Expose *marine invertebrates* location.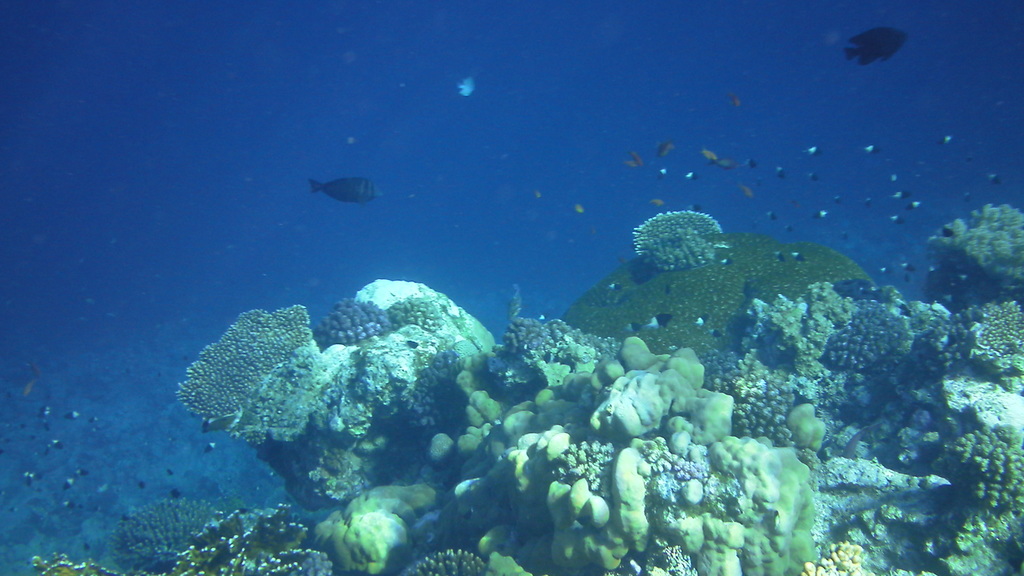
Exposed at [634,193,725,274].
